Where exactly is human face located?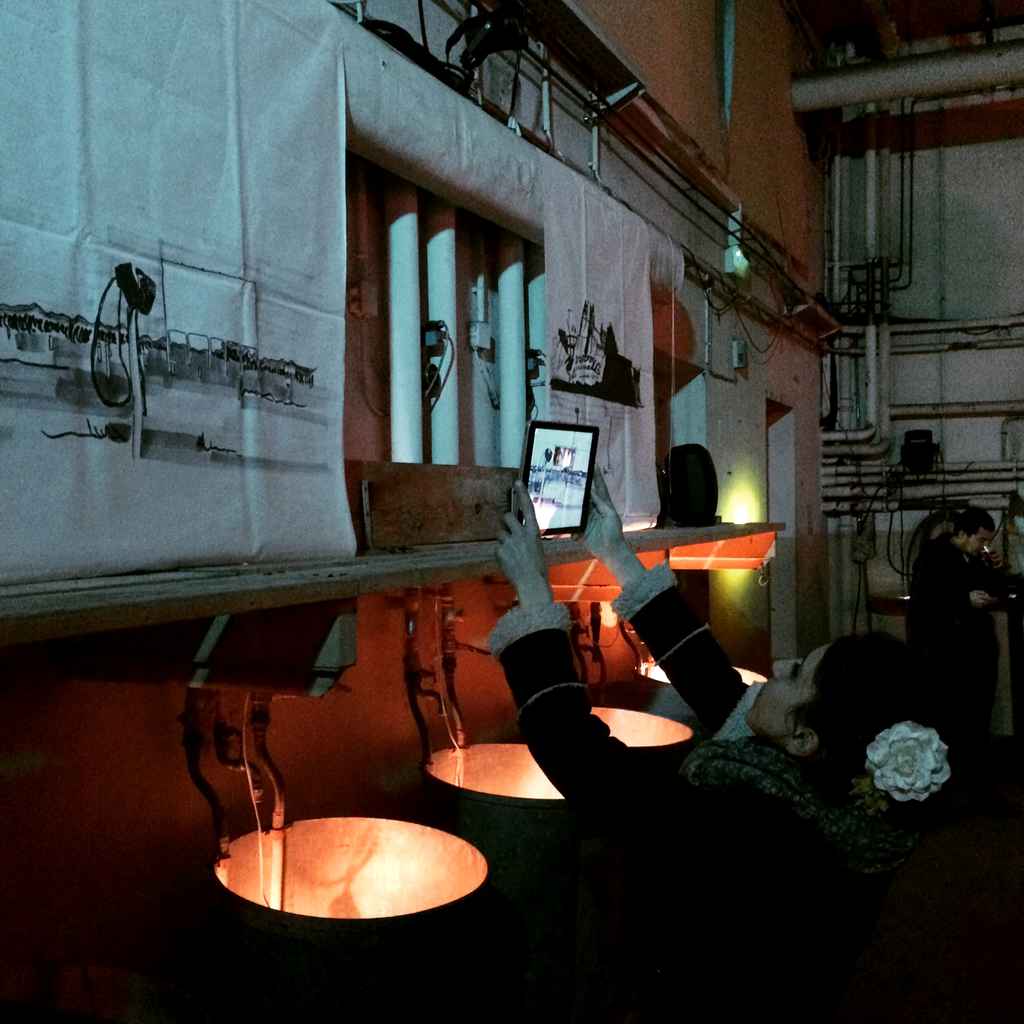
Its bounding box is 738, 645, 833, 749.
